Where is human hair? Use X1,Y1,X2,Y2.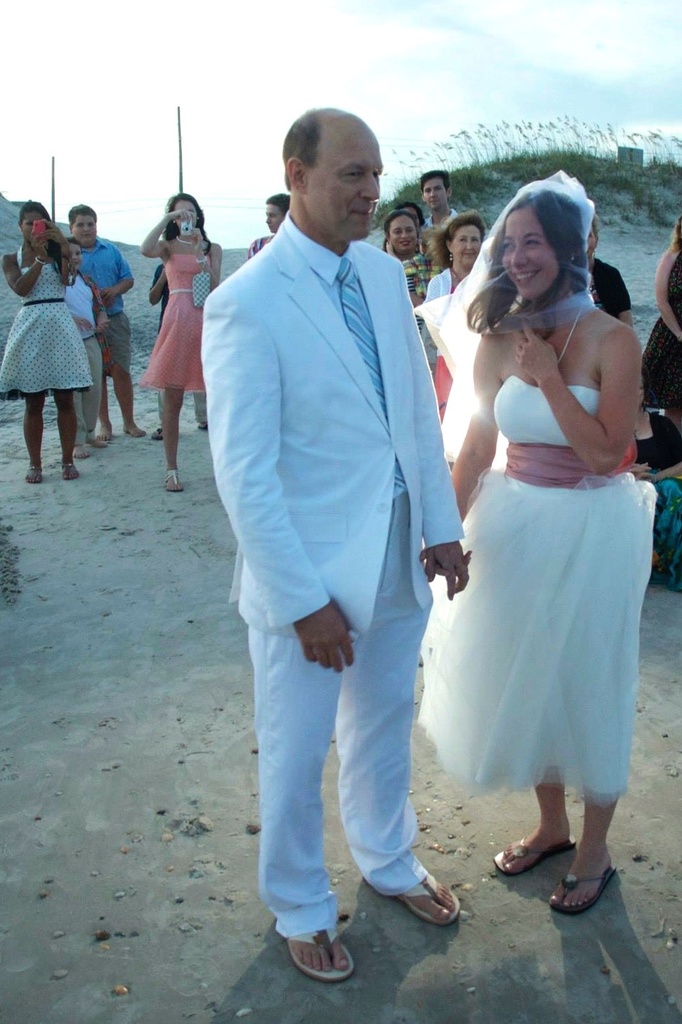
669,210,681,254.
